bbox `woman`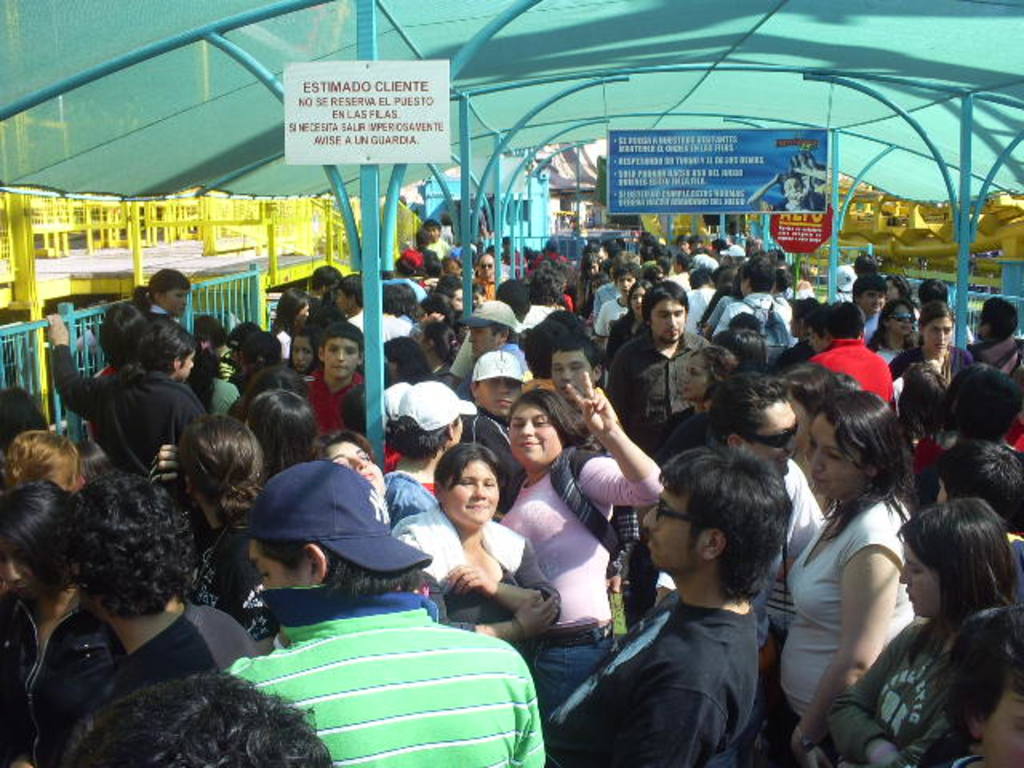
box(381, 378, 482, 533)
